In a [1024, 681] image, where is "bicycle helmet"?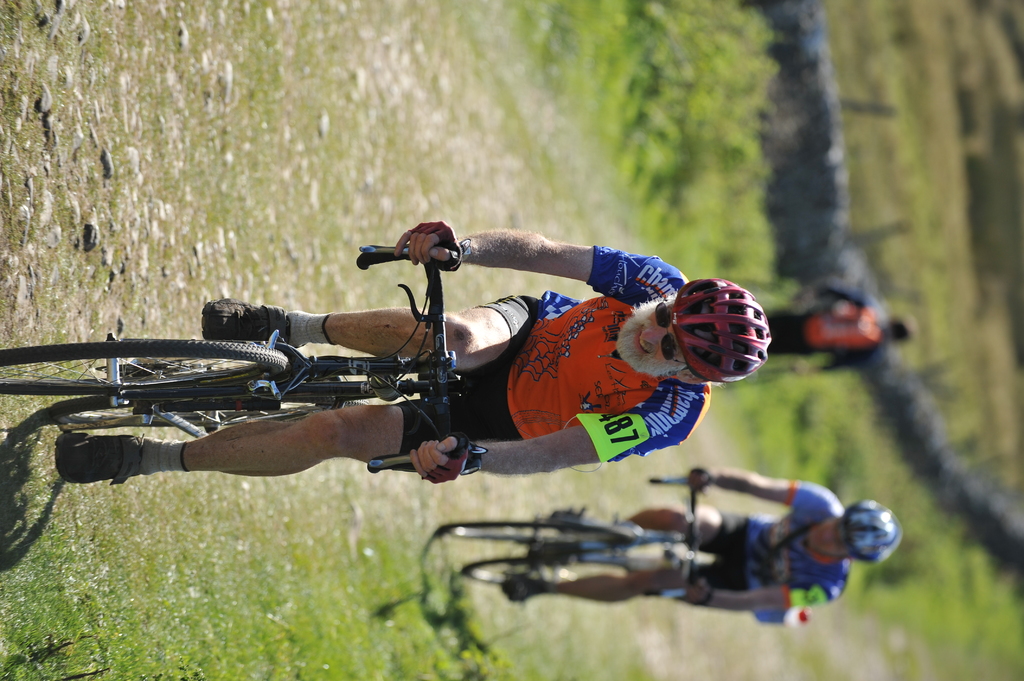
crop(670, 273, 766, 376).
